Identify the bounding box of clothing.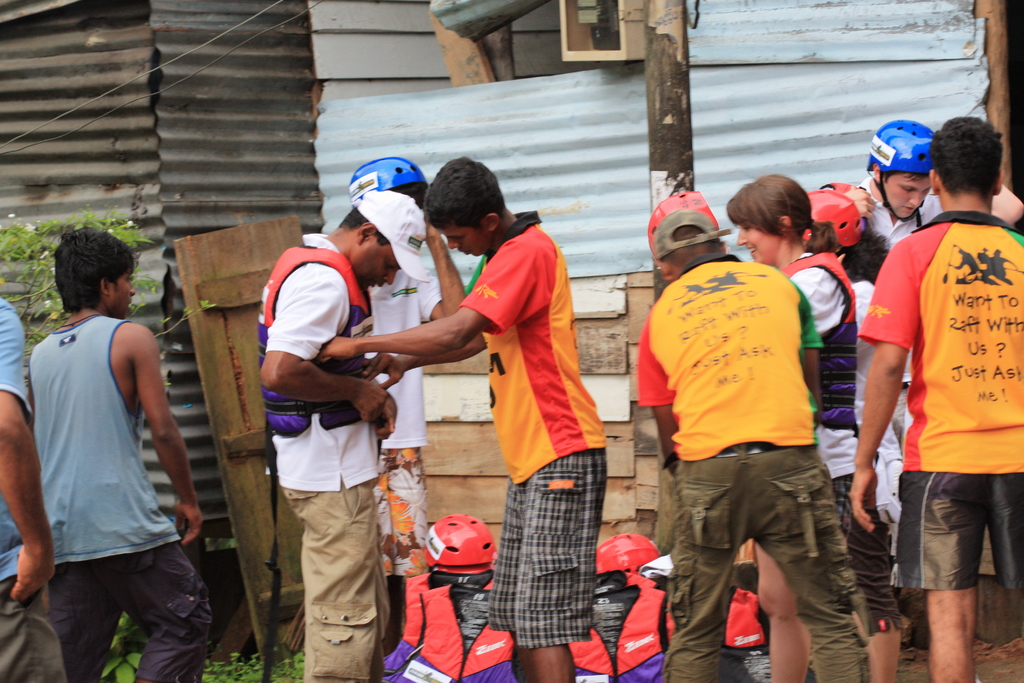
left=842, top=177, right=948, bottom=577.
